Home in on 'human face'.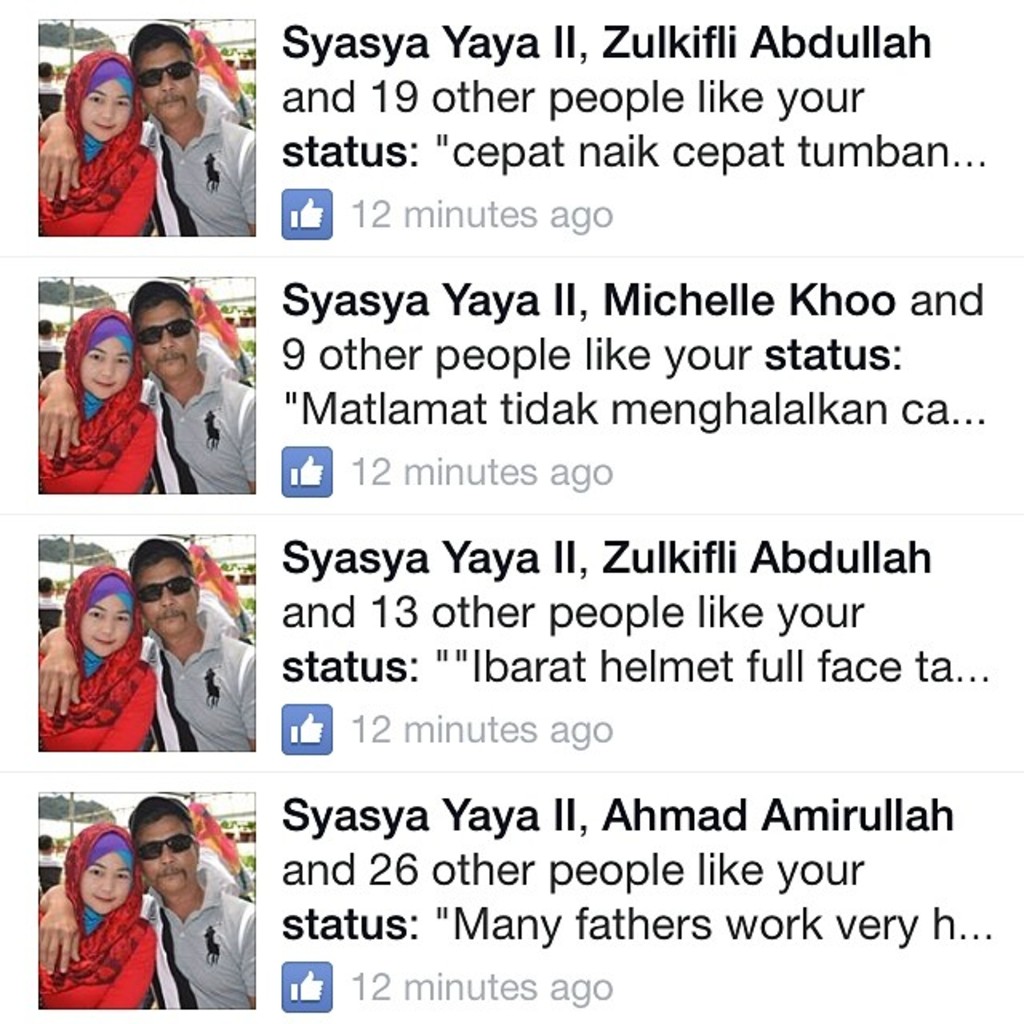
Homed in at bbox=(139, 558, 194, 632).
